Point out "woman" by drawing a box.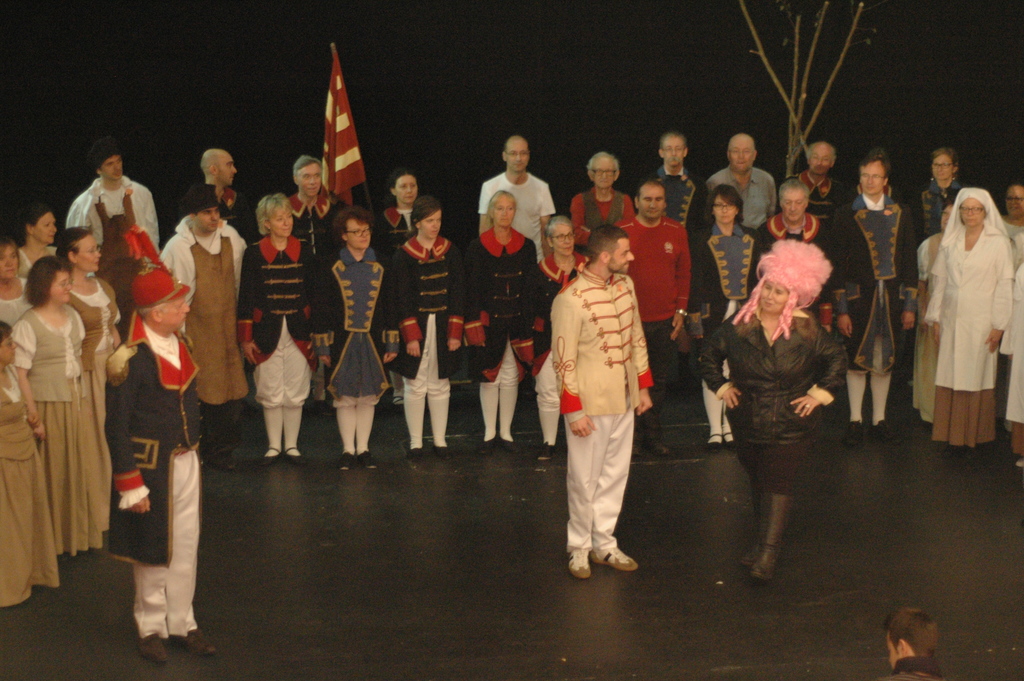
rect(373, 171, 420, 234).
